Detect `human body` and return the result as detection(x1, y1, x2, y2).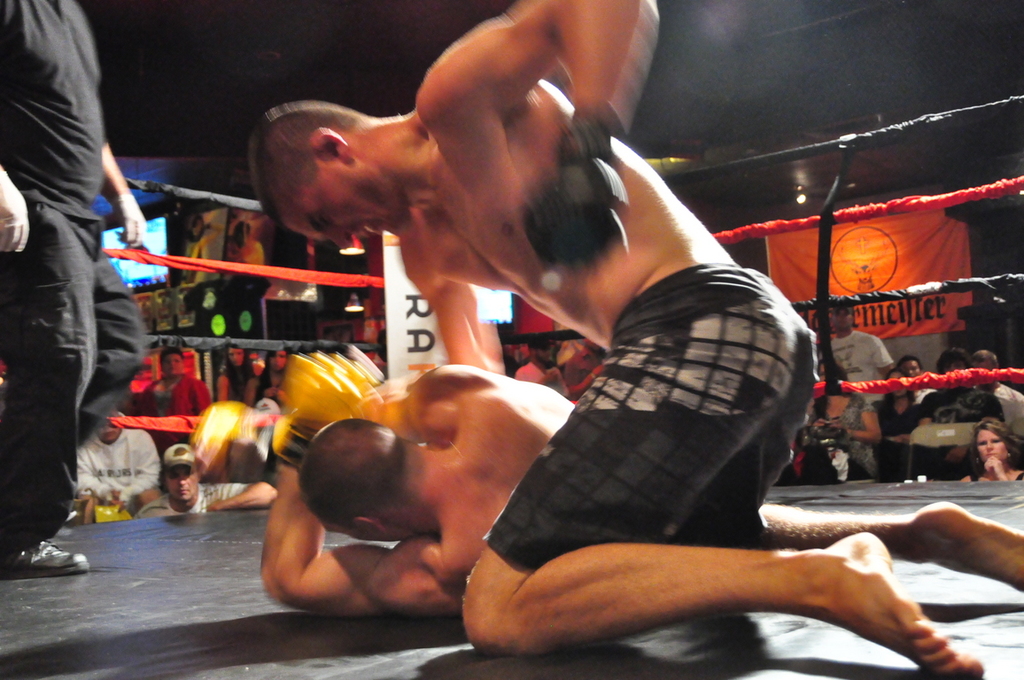
detection(919, 339, 998, 483).
